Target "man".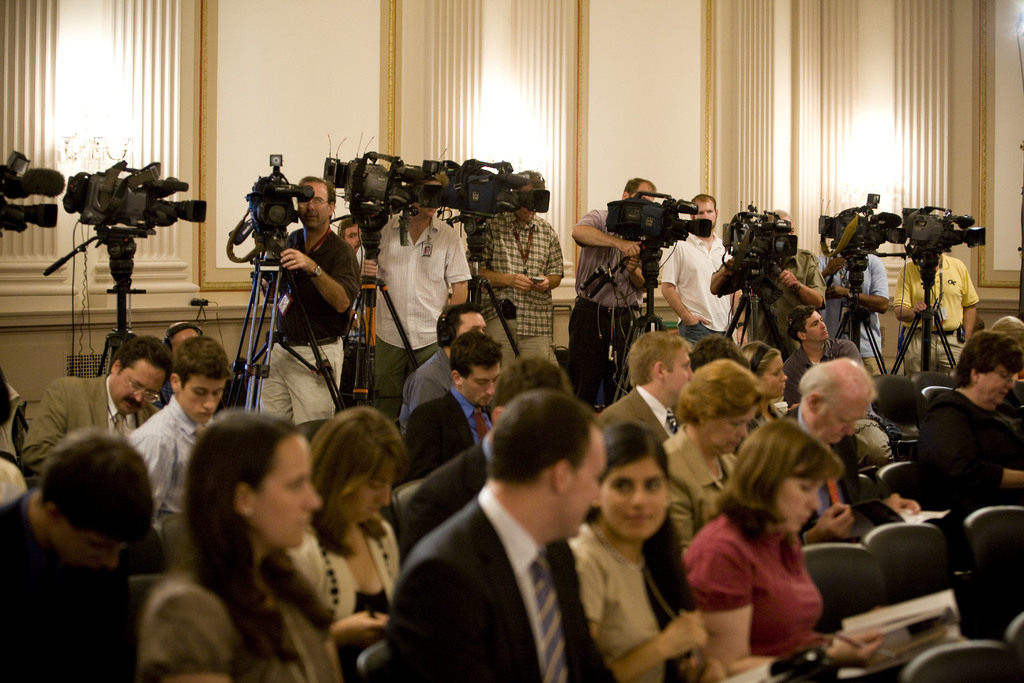
Target region: 152 320 201 409.
